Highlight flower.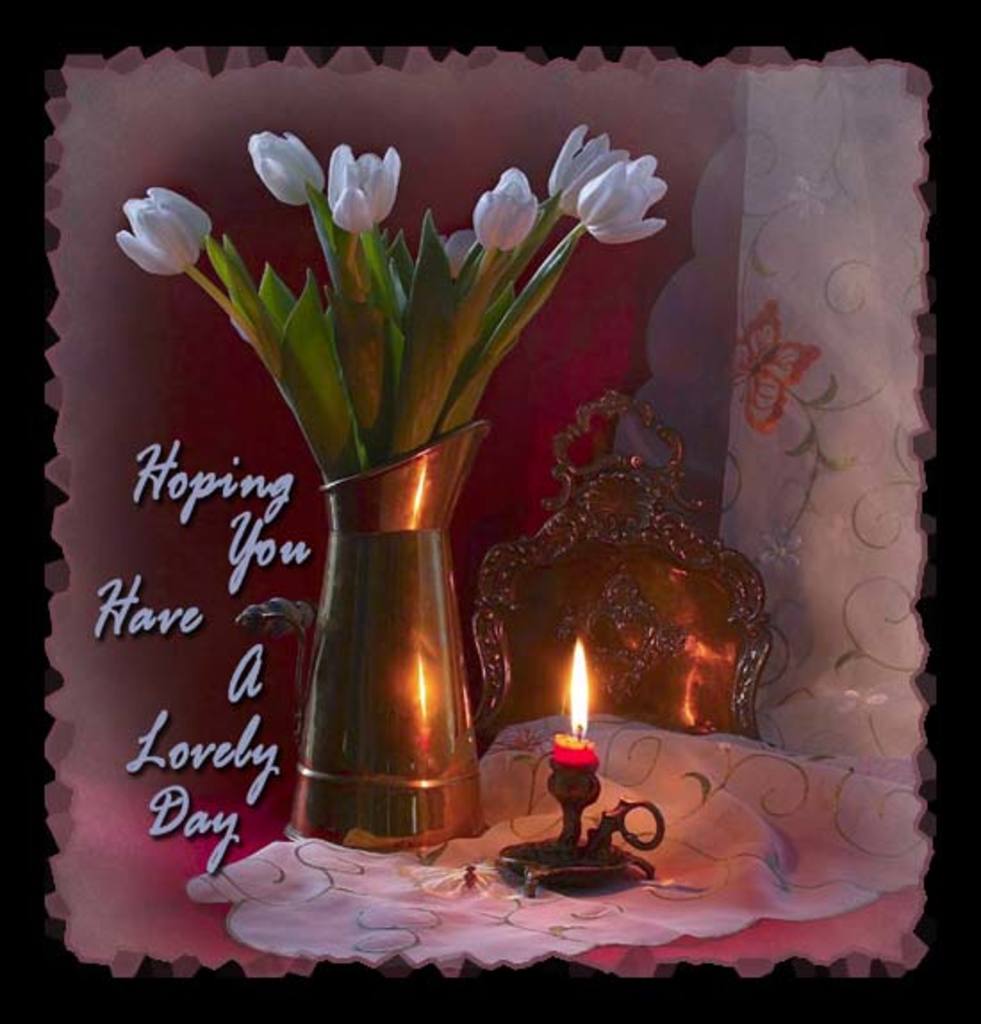
Highlighted region: (x1=548, y1=118, x2=624, y2=219).
